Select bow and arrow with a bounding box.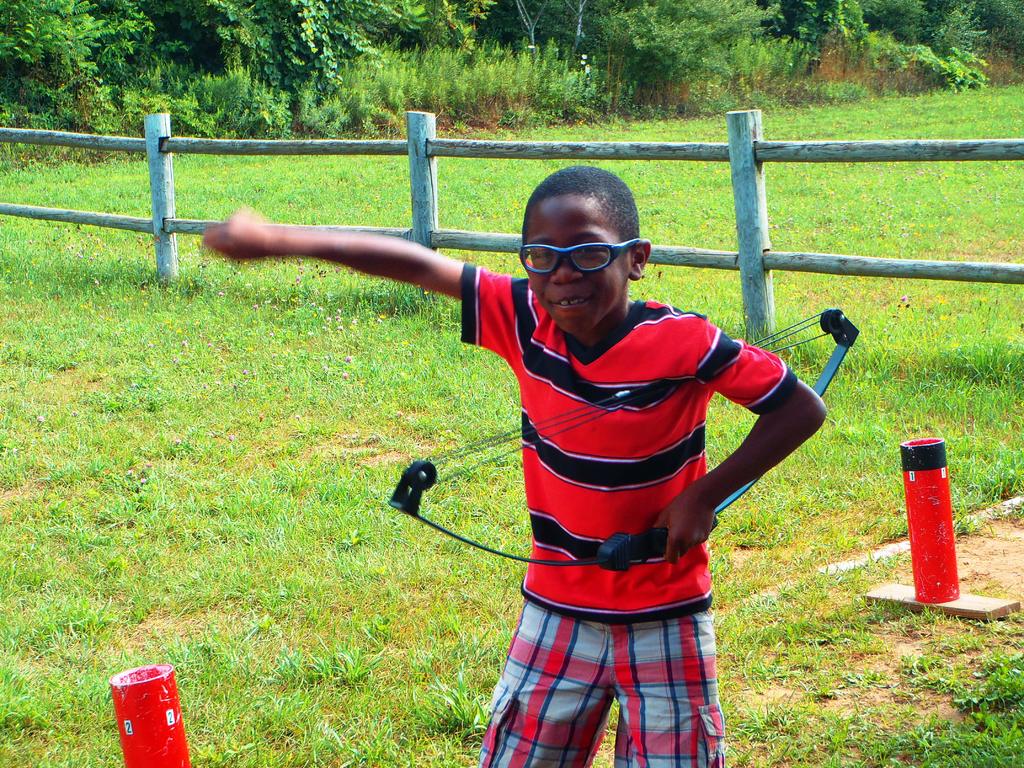
390:305:858:573.
